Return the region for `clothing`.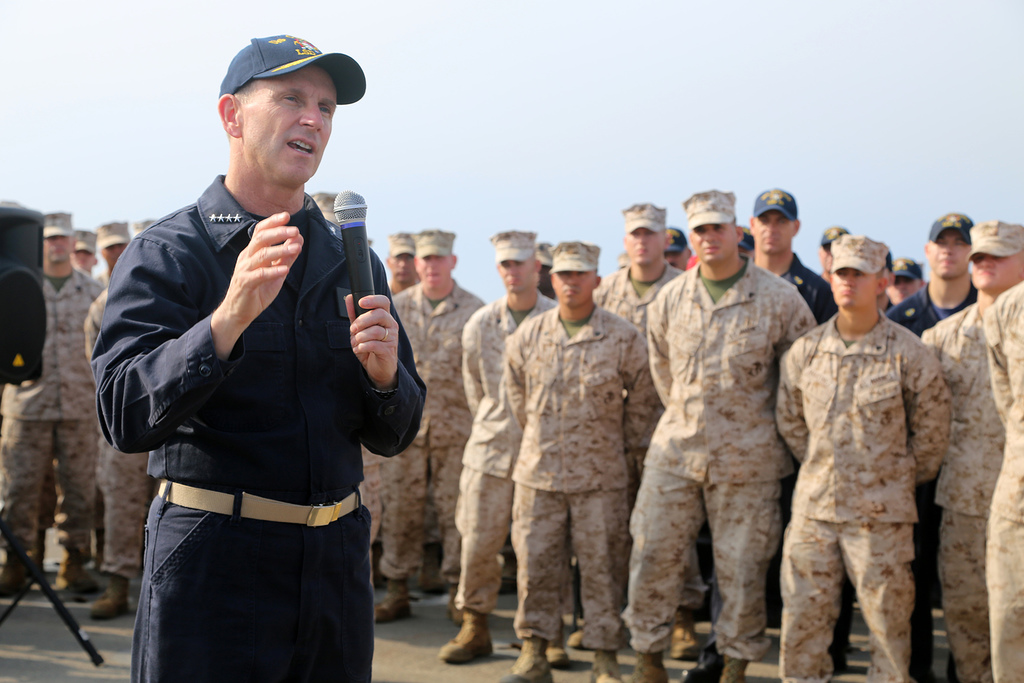
{"x1": 455, "y1": 290, "x2": 559, "y2": 609}.
